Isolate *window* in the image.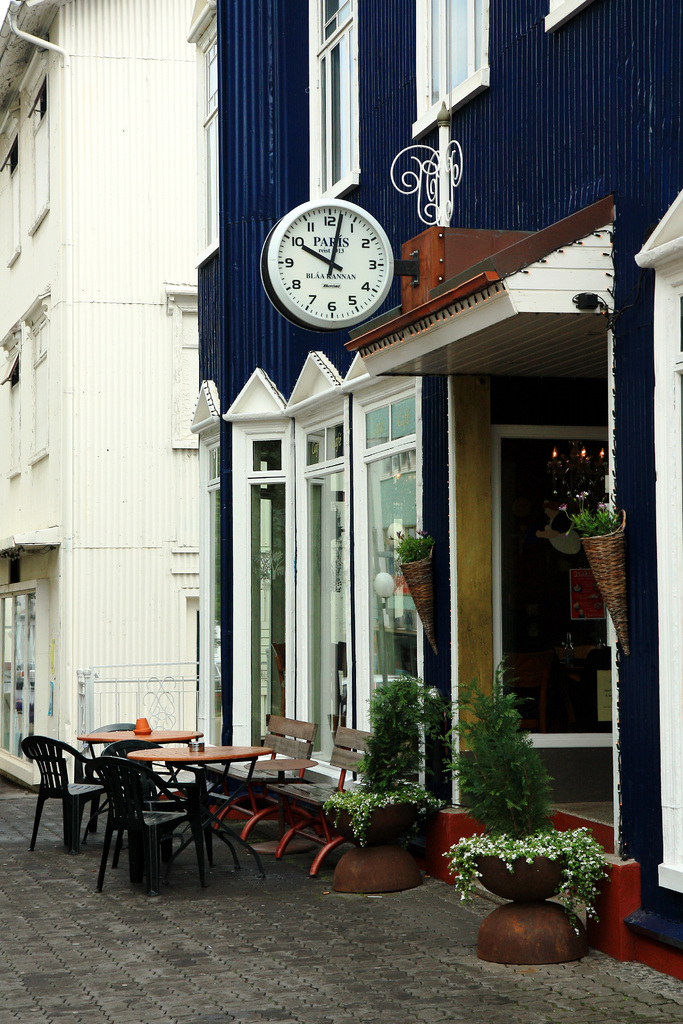
Isolated region: bbox(1, 134, 22, 268).
